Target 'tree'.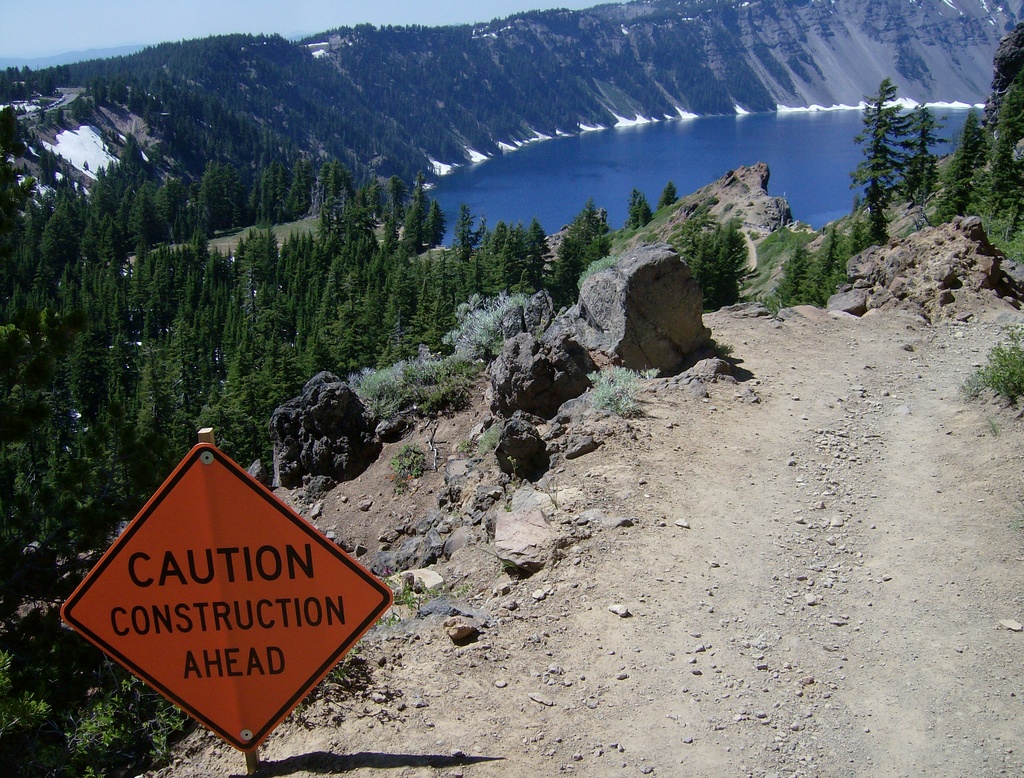
Target region: (943, 109, 988, 186).
